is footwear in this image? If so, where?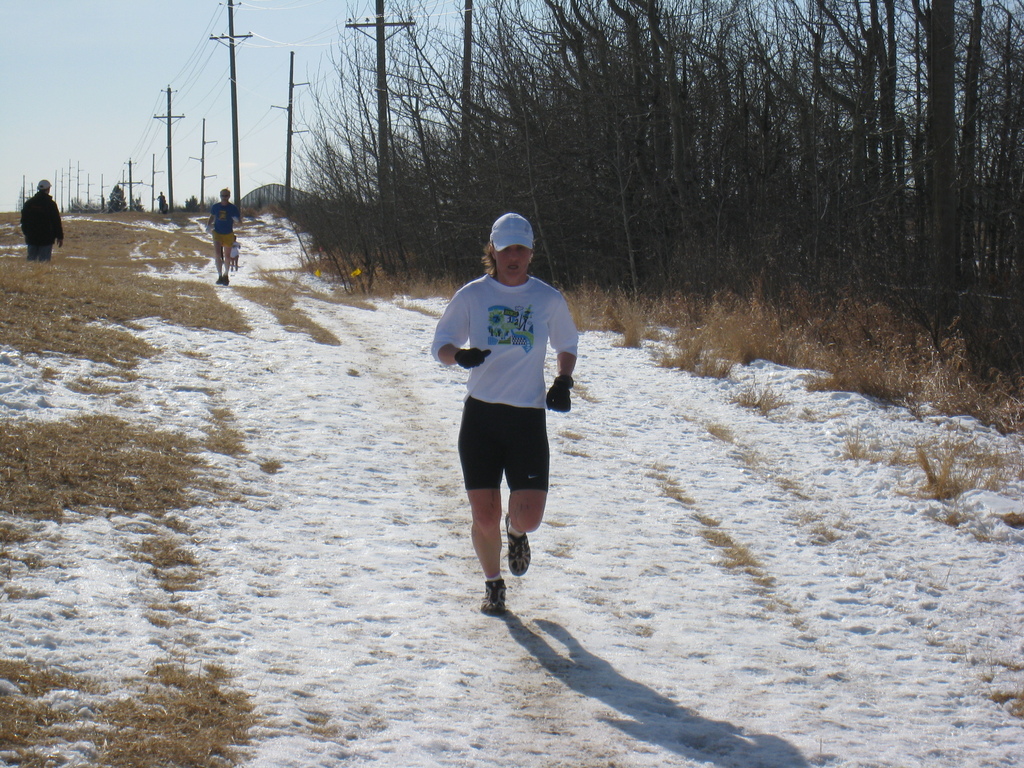
Yes, at box(220, 271, 232, 285).
